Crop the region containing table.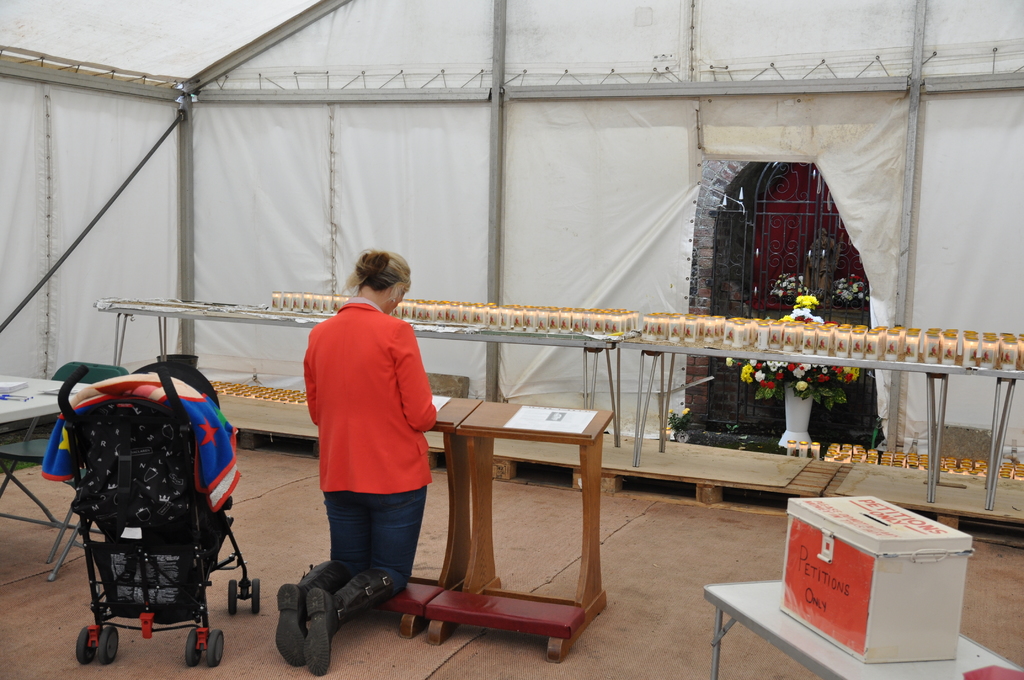
Crop region: (98, 298, 637, 413).
